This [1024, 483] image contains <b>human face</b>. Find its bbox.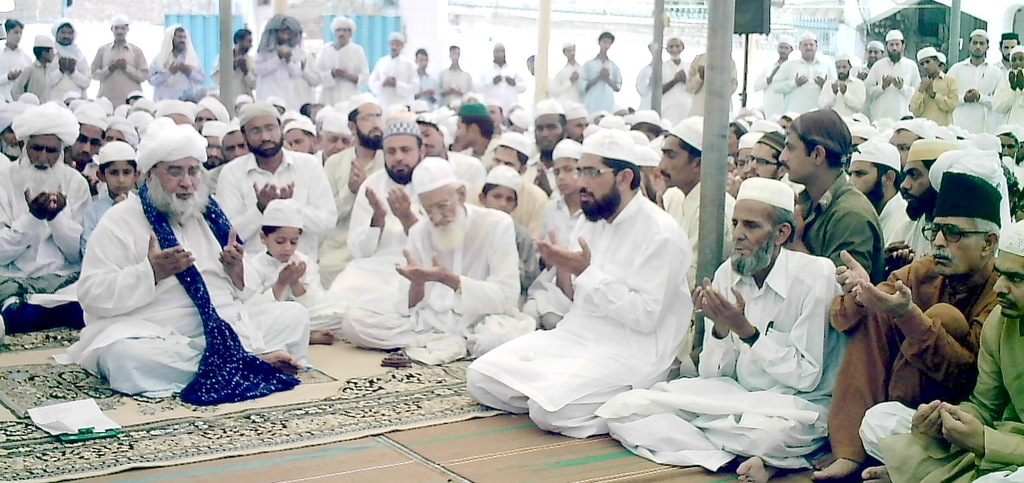
locate(777, 133, 807, 183).
